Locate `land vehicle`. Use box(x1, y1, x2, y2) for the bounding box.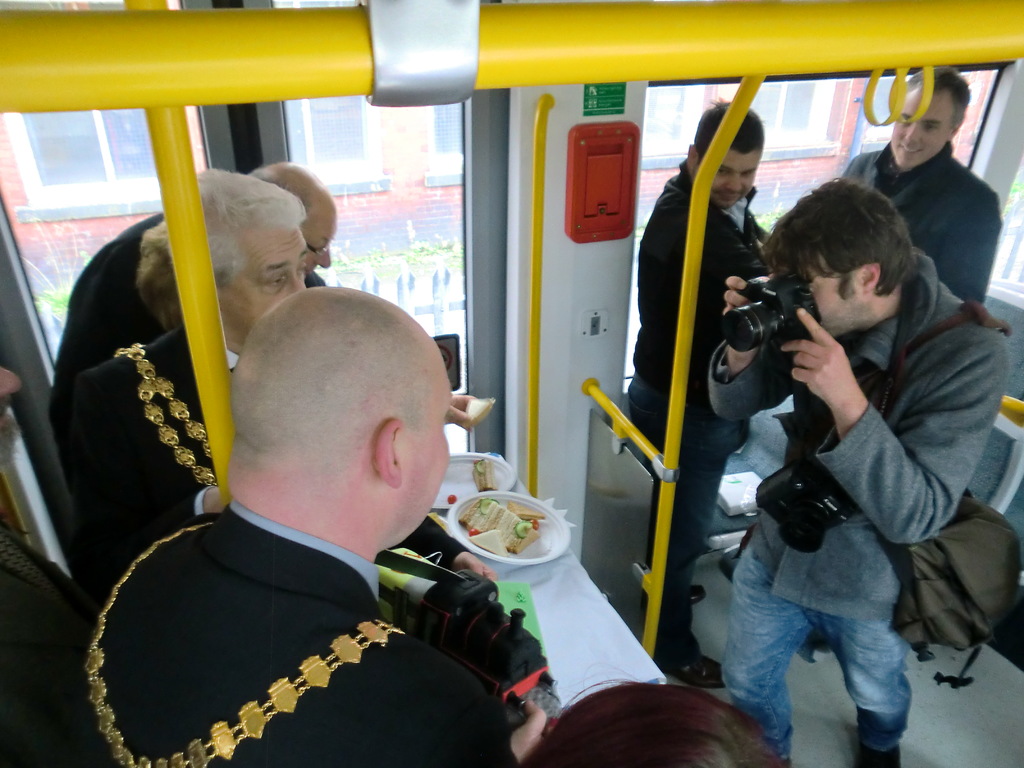
box(0, 0, 1023, 767).
